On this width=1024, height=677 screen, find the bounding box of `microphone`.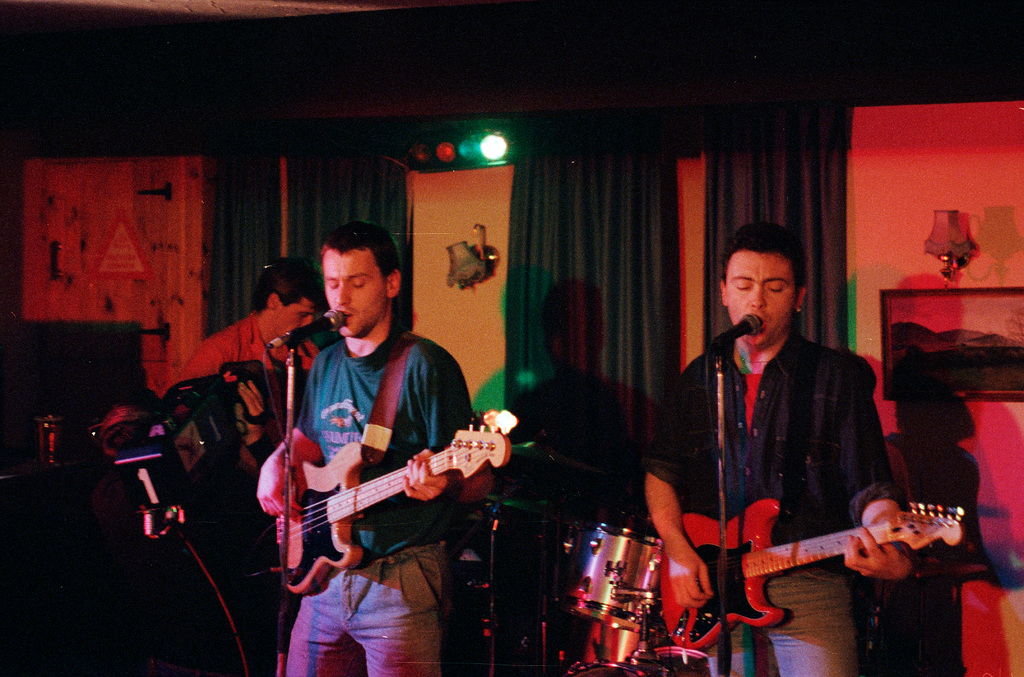
Bounding box: 260/302/348/359.
